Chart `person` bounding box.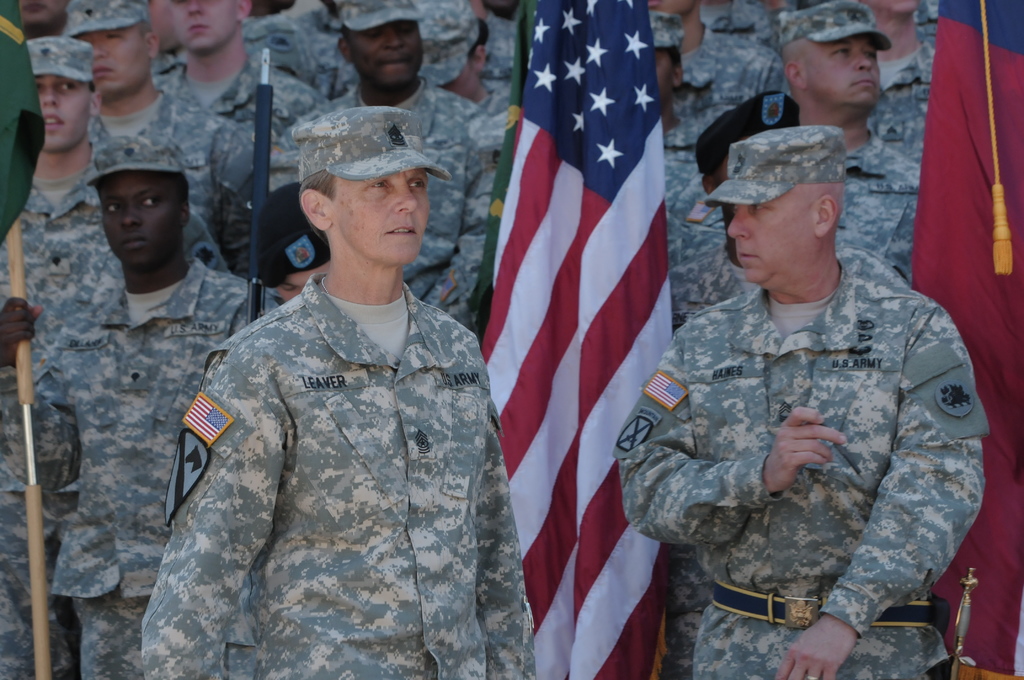
Charted: 666:95:916:334.
